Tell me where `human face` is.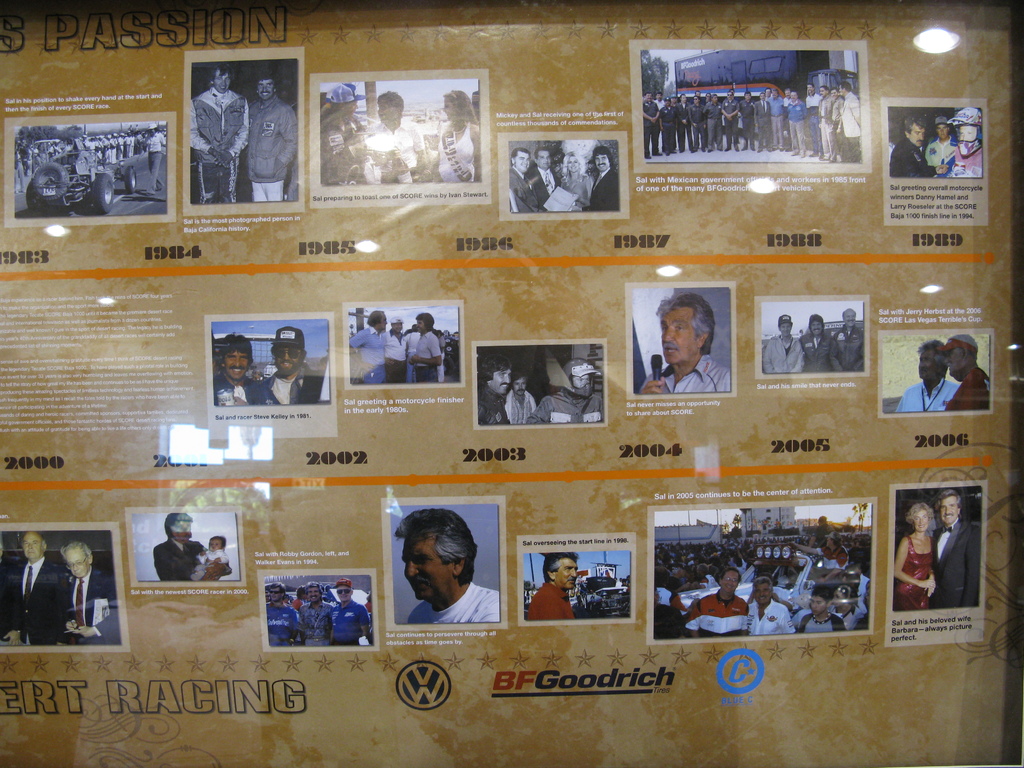
`human face` is at 662,304,697,362.
